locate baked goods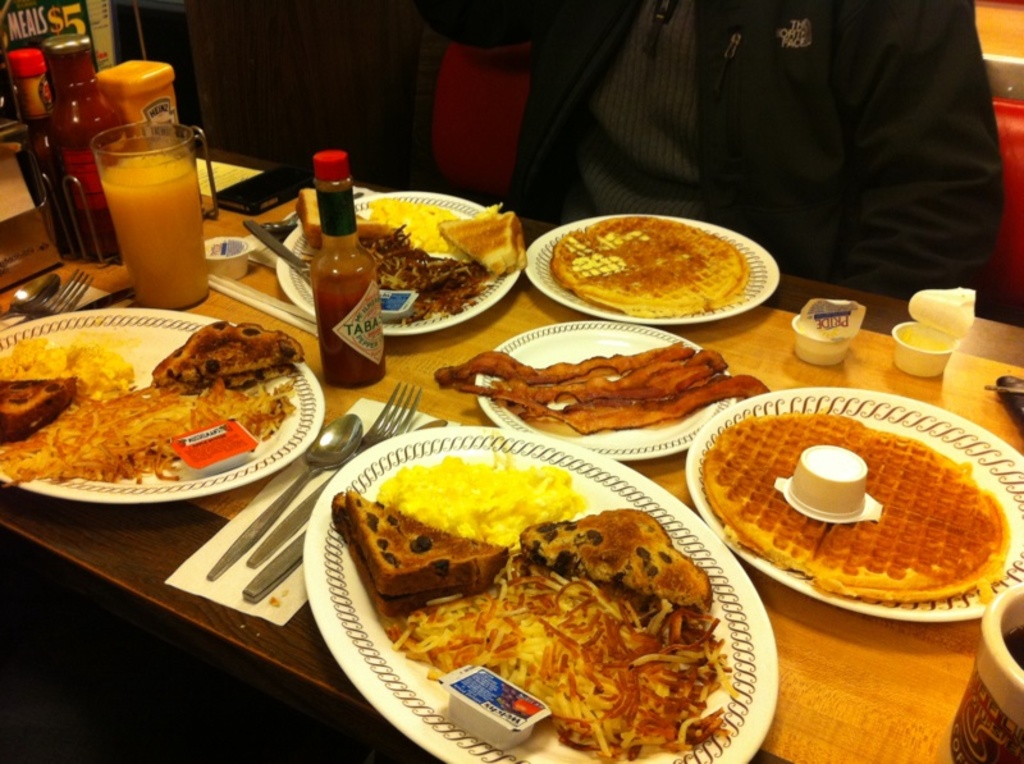
crop(342, 485, 511, 599)
